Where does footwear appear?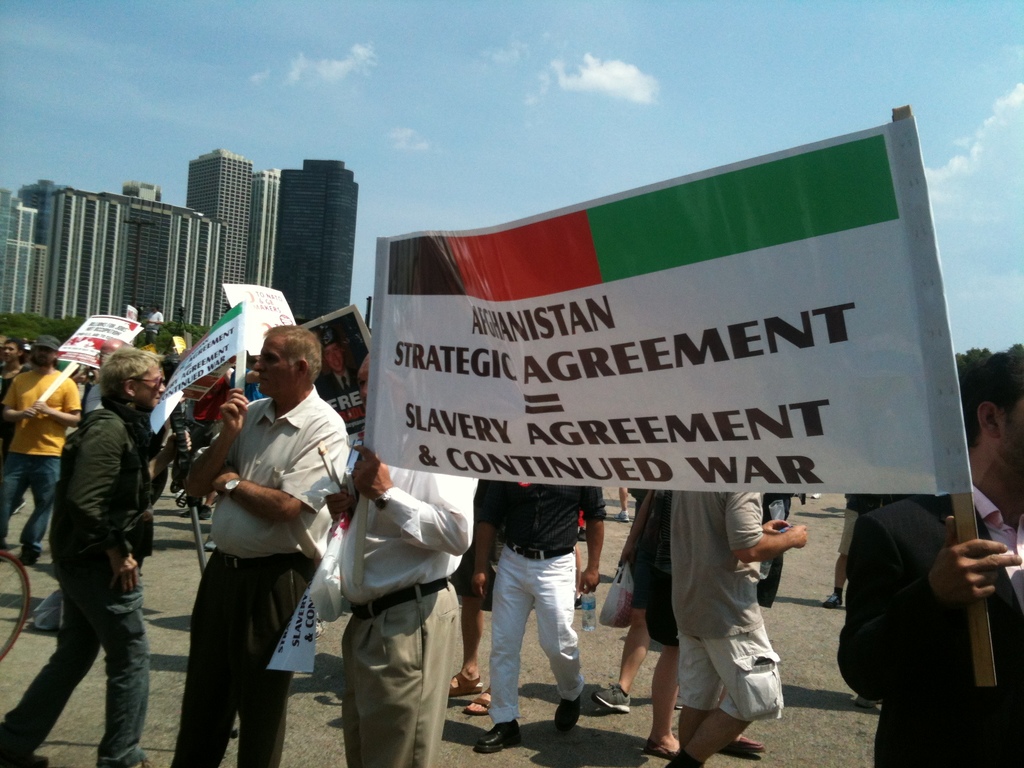
Appears at box(595, 680, 629, 716).
